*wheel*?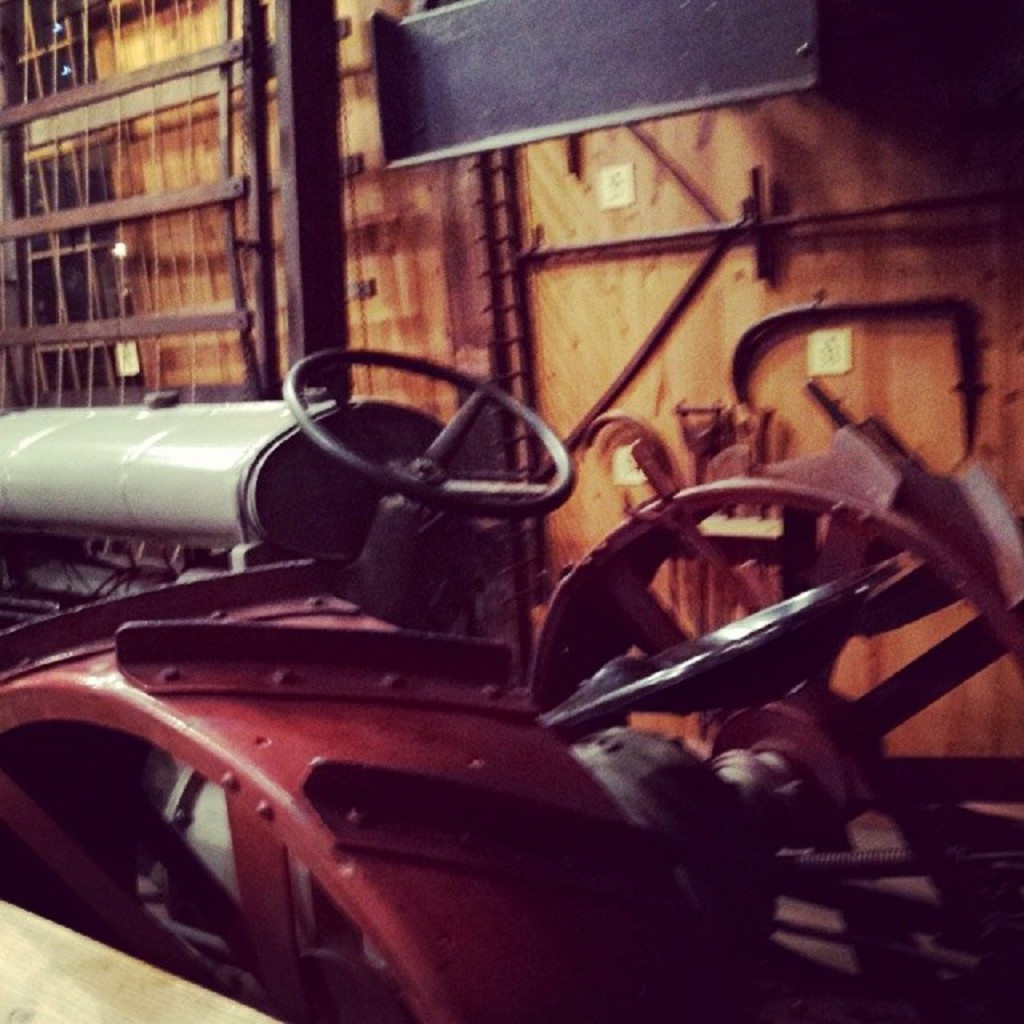
Rect(528, 477, 1022, 1022)
